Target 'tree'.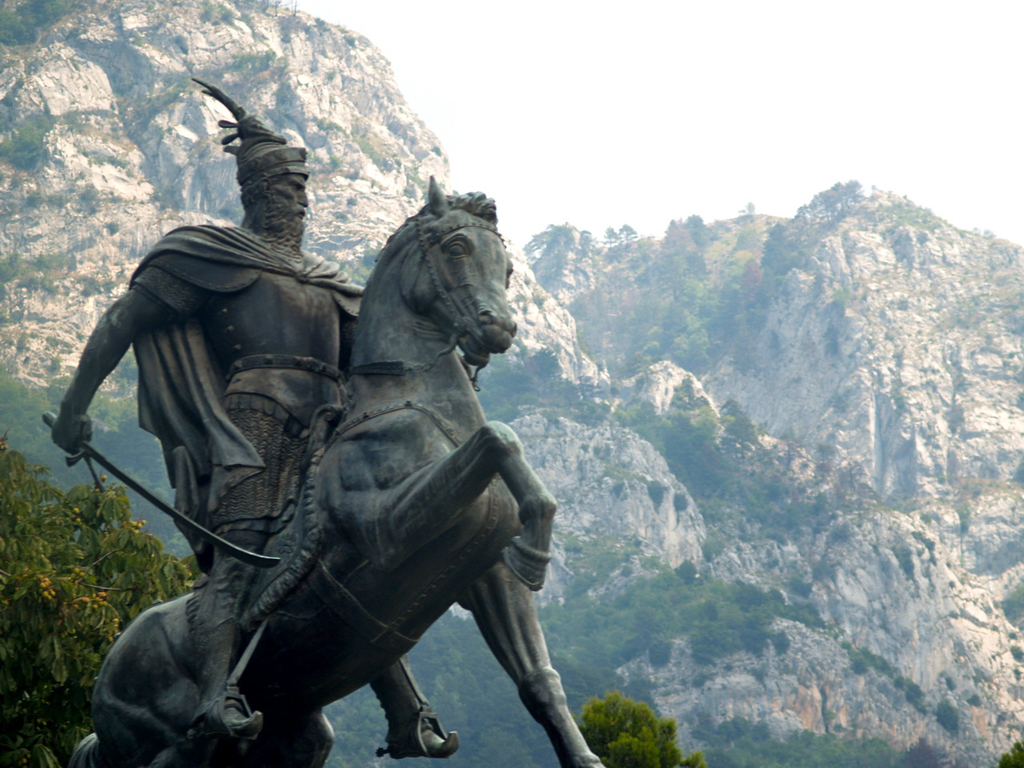
Target region: left=0, top=436, right=194, bottom=767.
